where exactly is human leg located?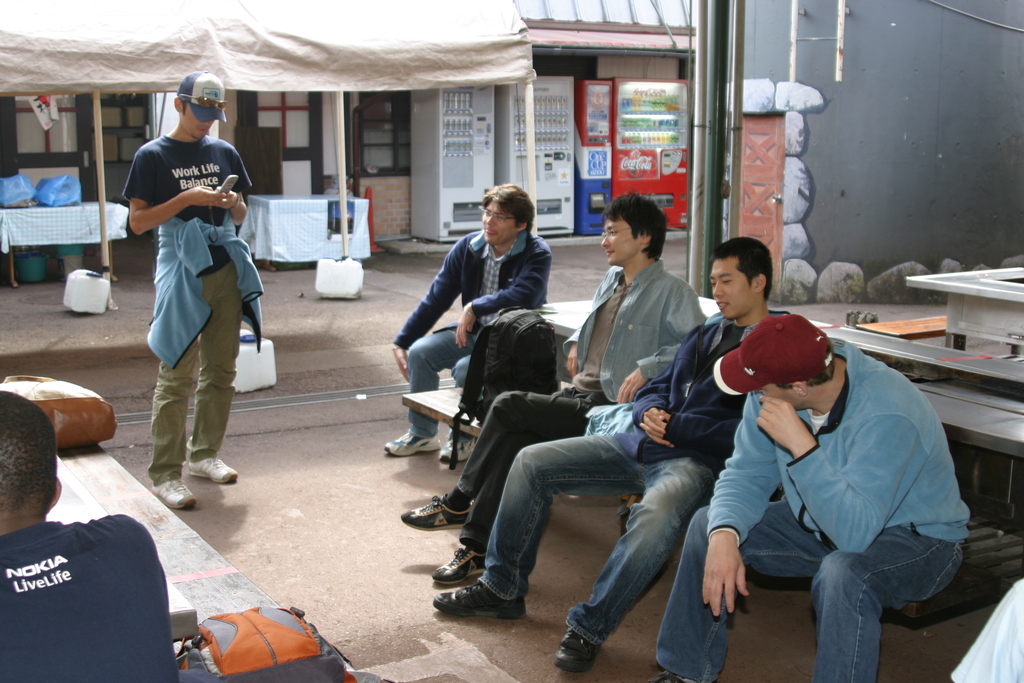
Its bounding box is bbox=(405, 391, 604, 531).
